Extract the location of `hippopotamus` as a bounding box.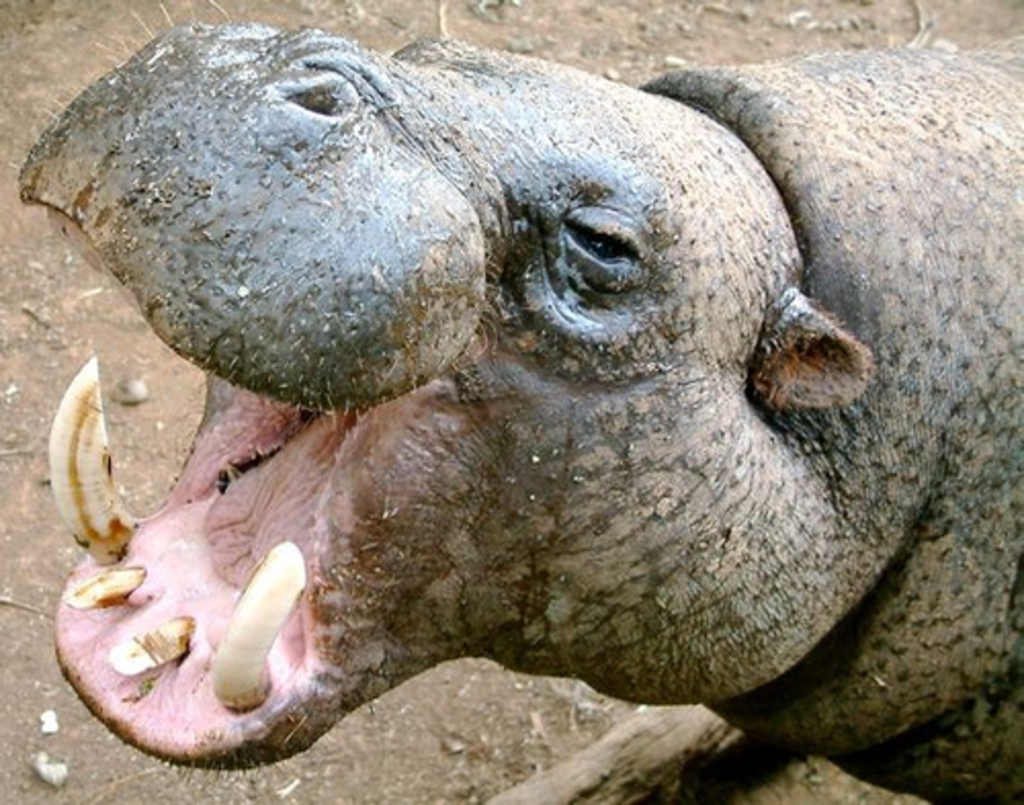
8,0,1022,803.
